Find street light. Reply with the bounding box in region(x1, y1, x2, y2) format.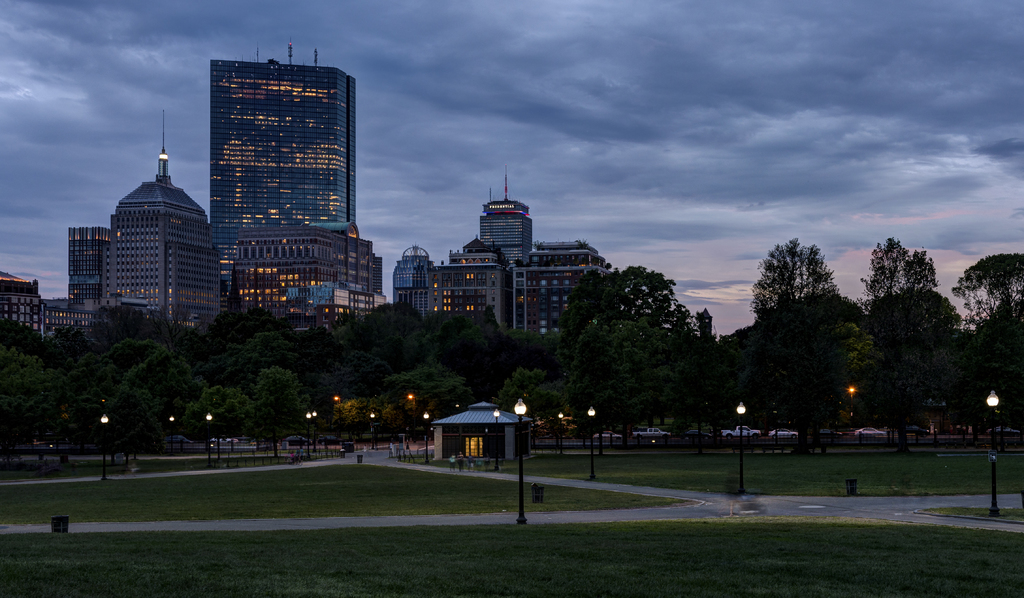
region(310, 409, 318, 452).
